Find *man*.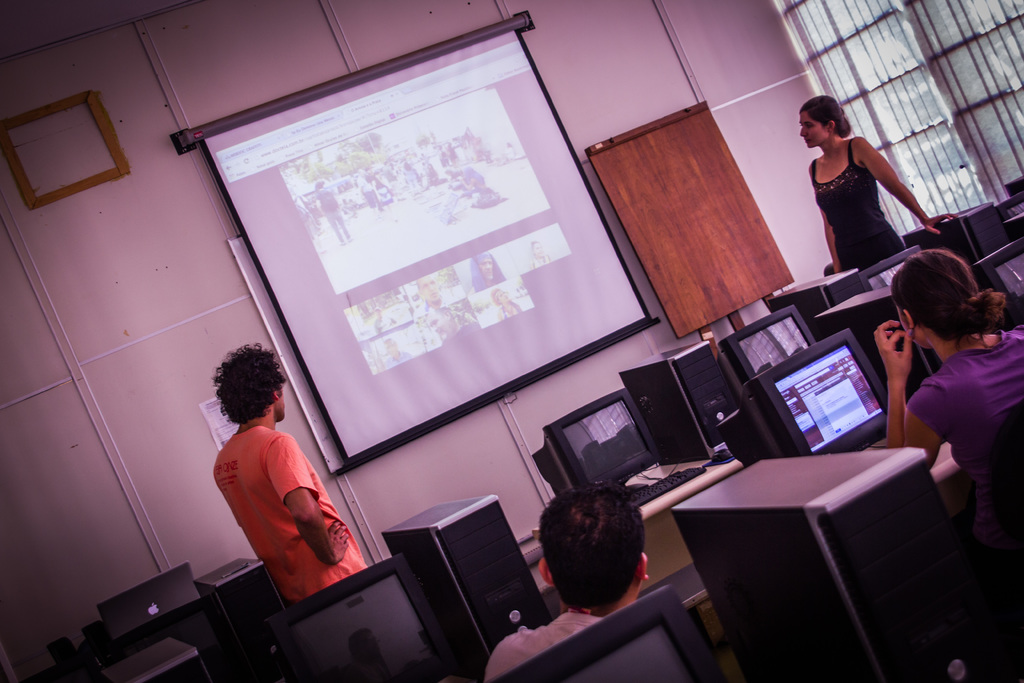
pyautogui.locateOnScreen(213, 340, 365, 605).
